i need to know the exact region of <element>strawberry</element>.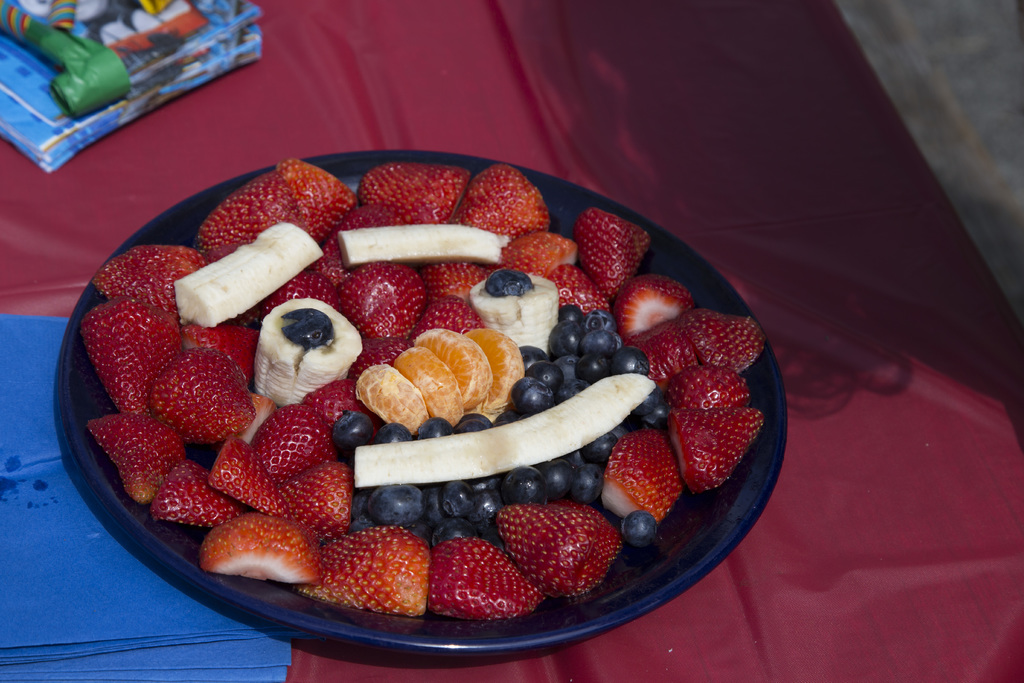
Region: crop(252, 405, 341, 484).
